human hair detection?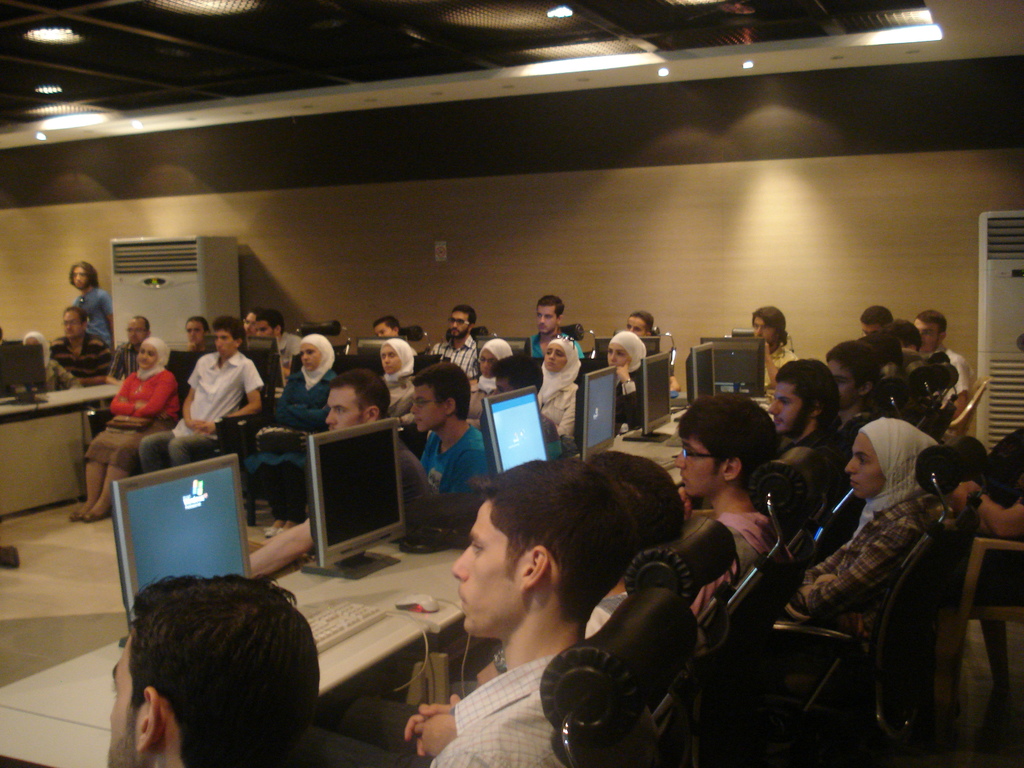
255:309:285:336
